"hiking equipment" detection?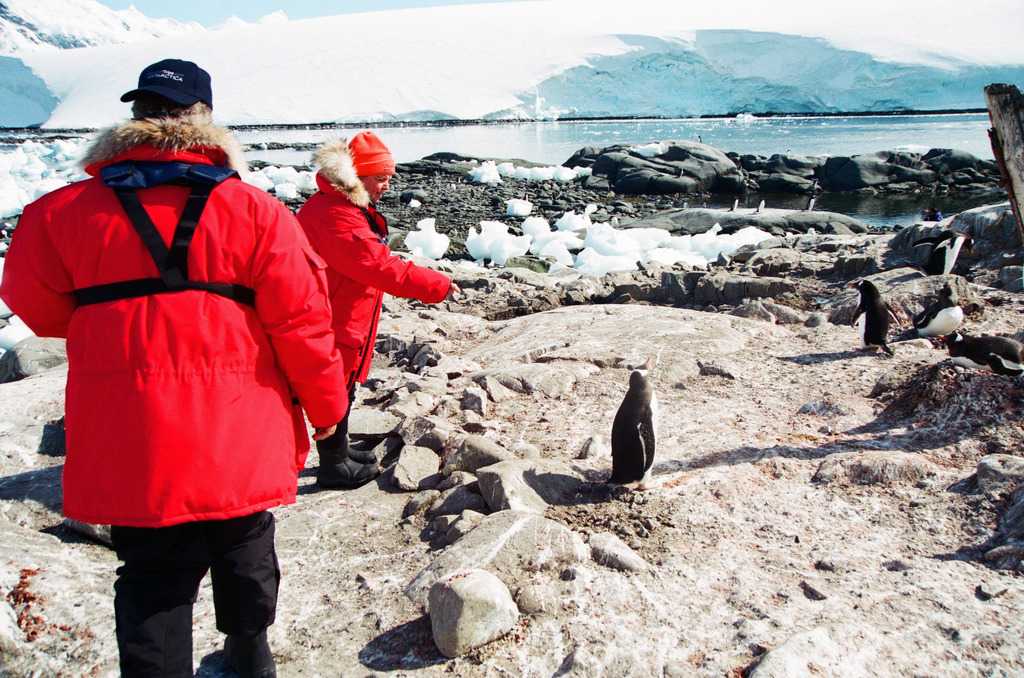
bbox=(312, 454, 392, 484)
